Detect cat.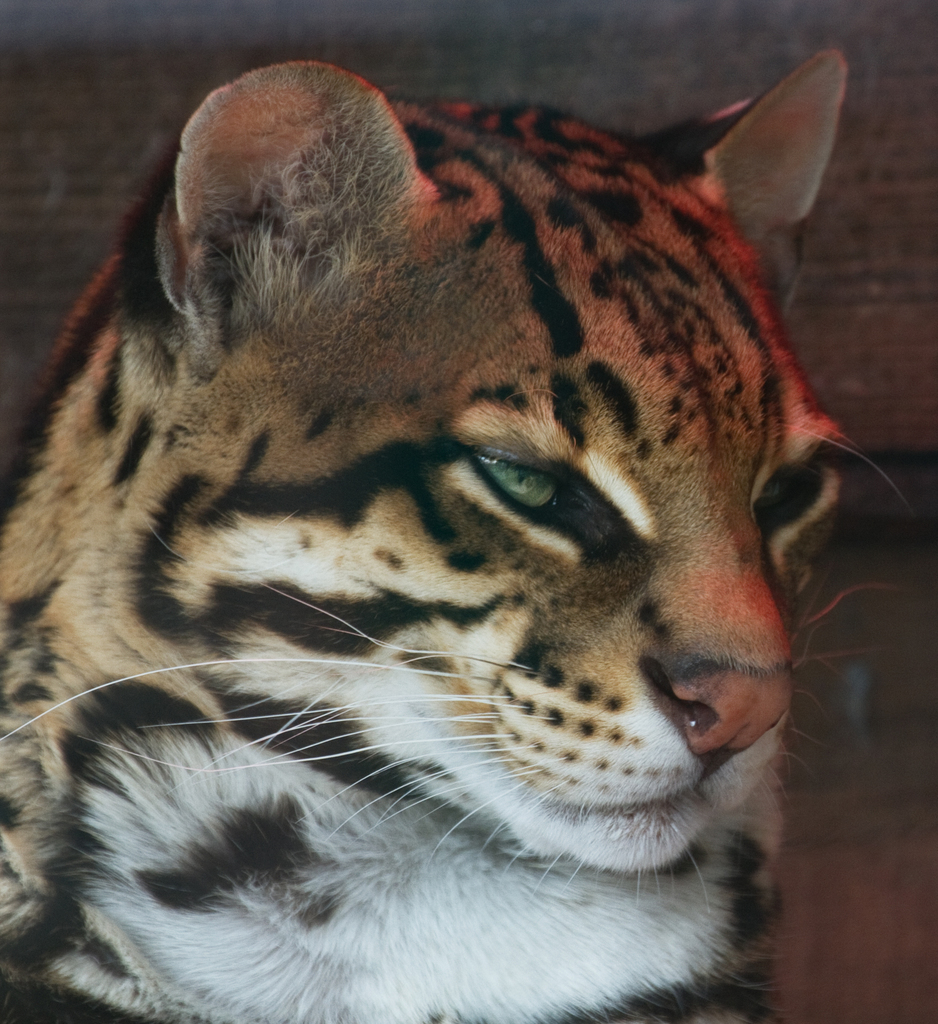
Detected at <region>0, 42, 913, 1022</region>.
